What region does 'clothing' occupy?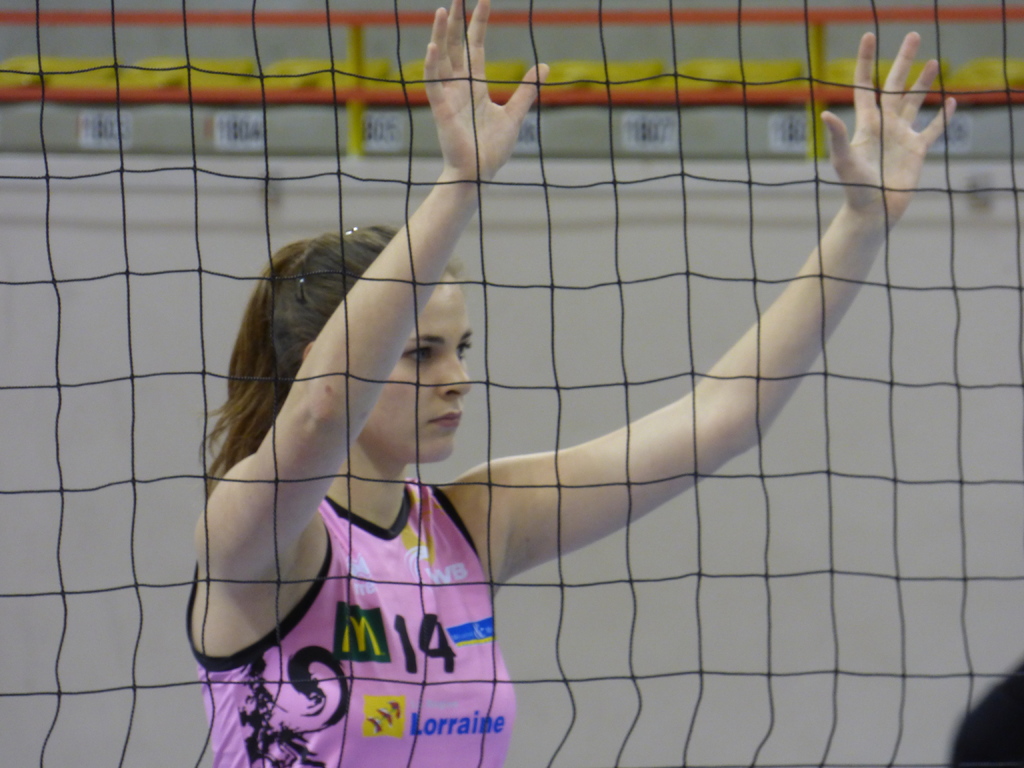
x1=182, y1=472, x2=515, y2=767.
